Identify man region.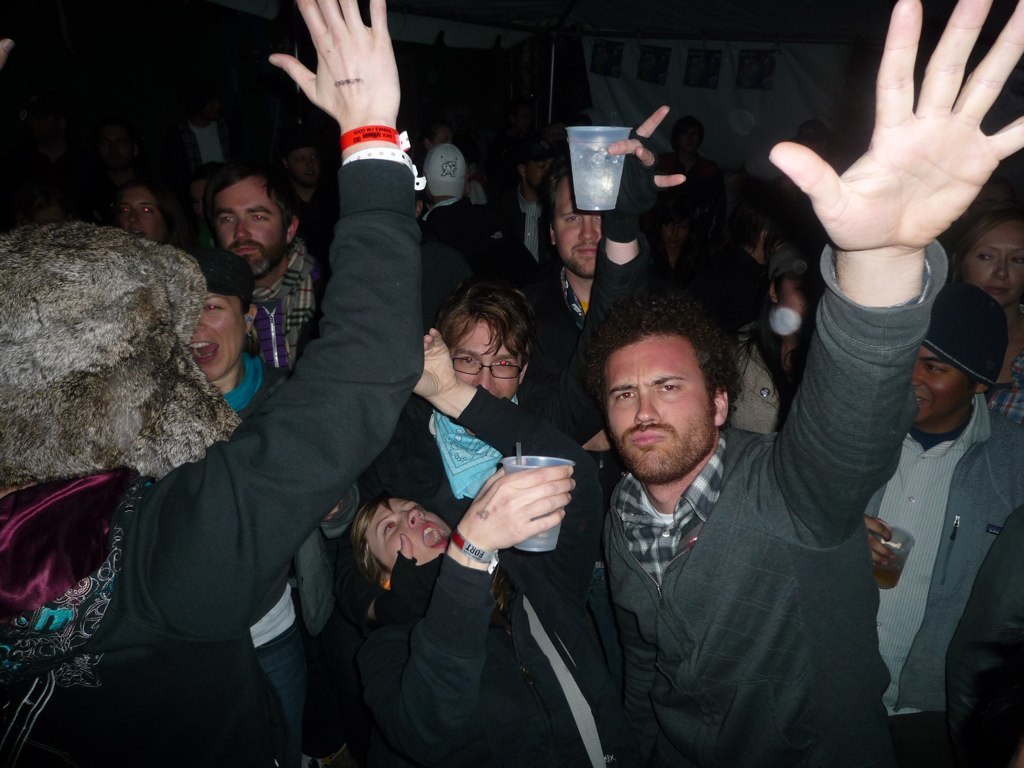
Region: select_region(499, 137, 557, 260).
